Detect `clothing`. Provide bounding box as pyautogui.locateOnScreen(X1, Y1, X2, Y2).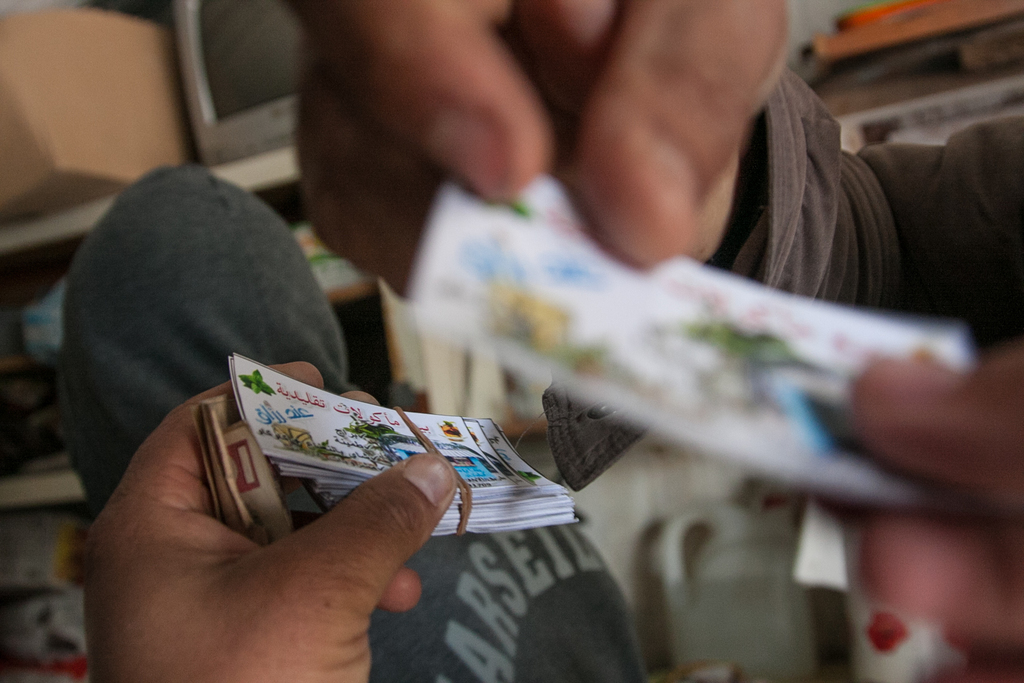
pyautogui.locateOnScreen(62, 169, 652, 682).
